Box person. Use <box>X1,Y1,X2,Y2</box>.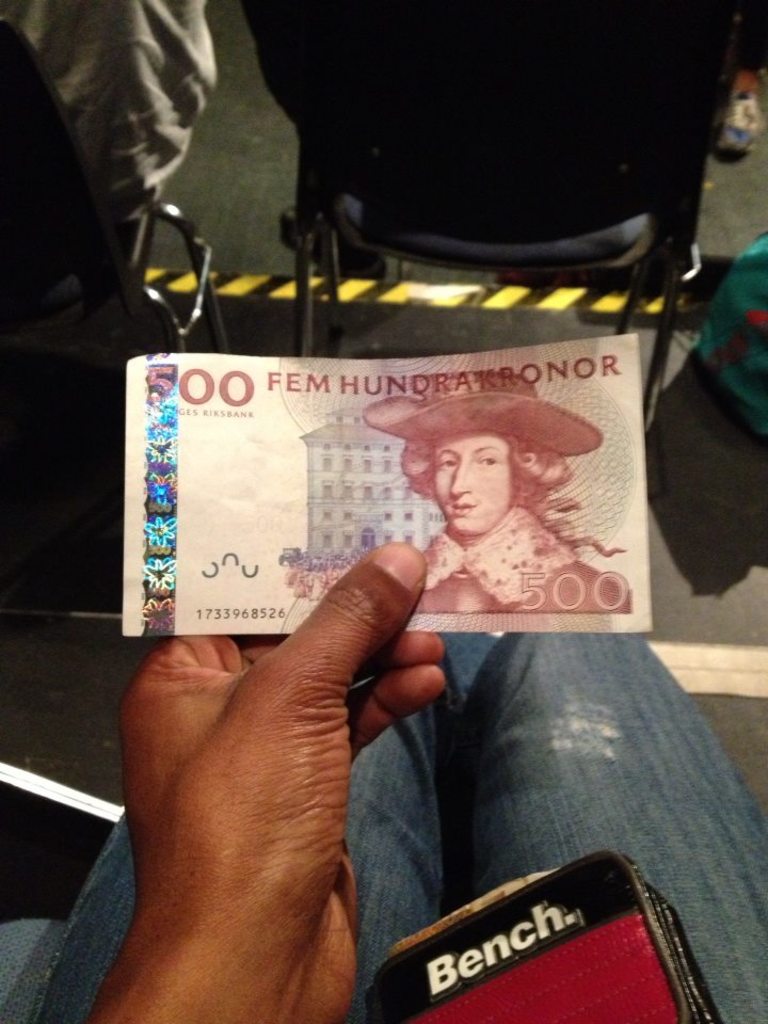
<box>373,391,604,642</box>.
